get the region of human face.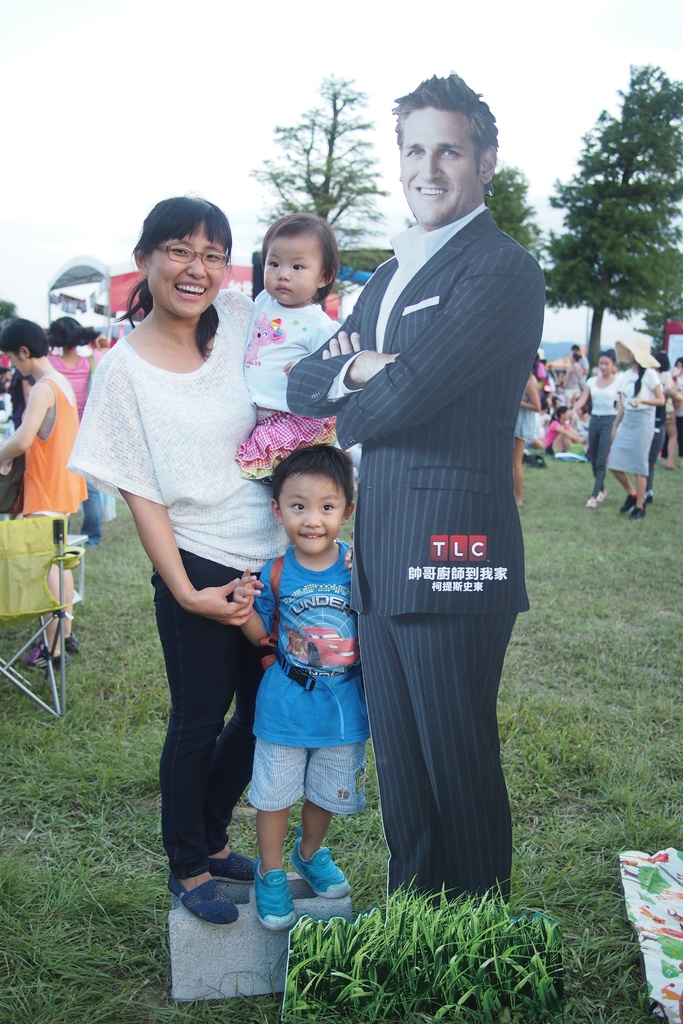
detection(400, 102, 481, 225).
